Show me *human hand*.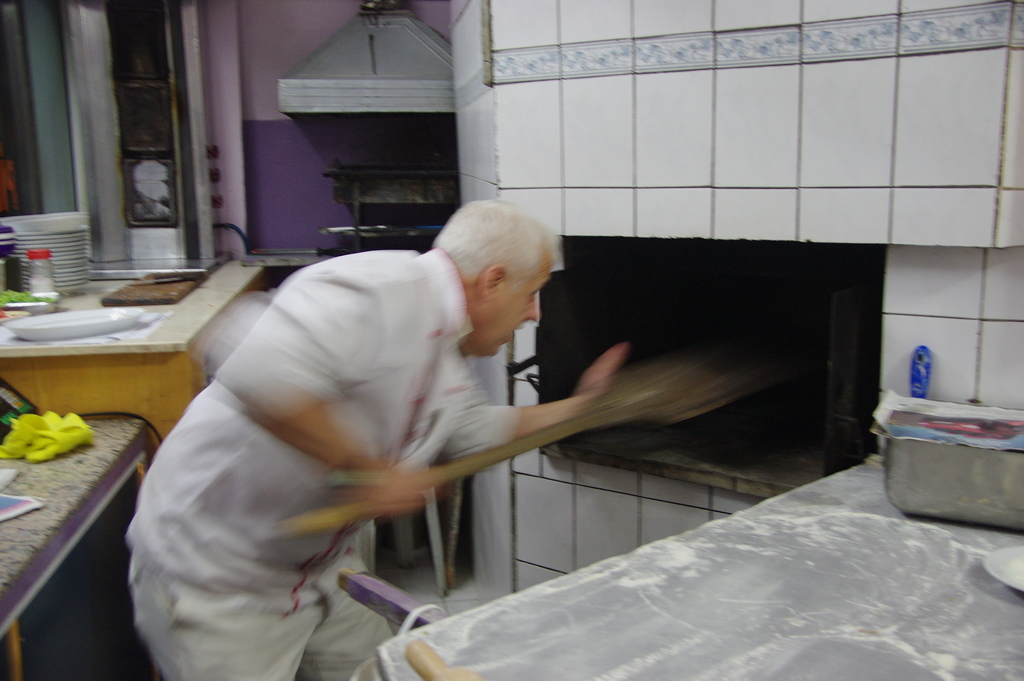
*human hand* is here: <bbox>573, 342, 626, 395</bbox>.
